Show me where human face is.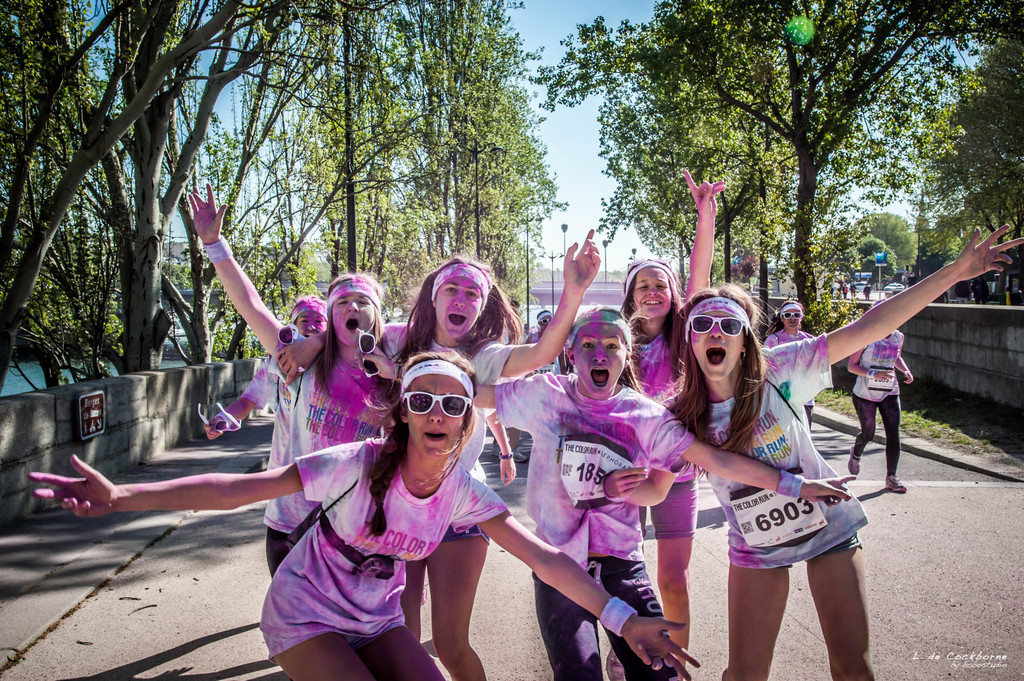
human face is at rect(691, 305, 741, 378).
